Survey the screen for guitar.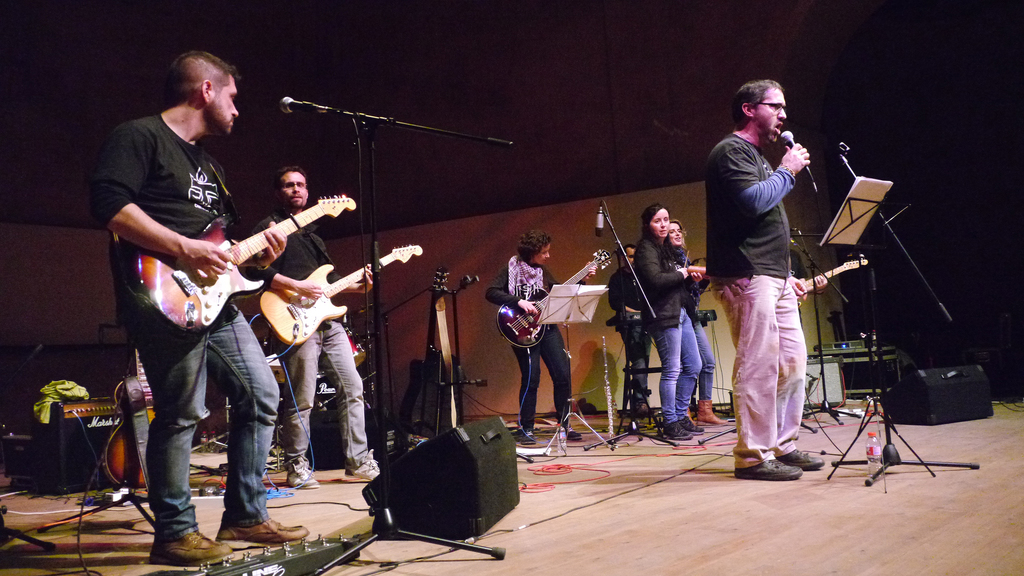
Survey found: box=[108, 192, 327, 332].
